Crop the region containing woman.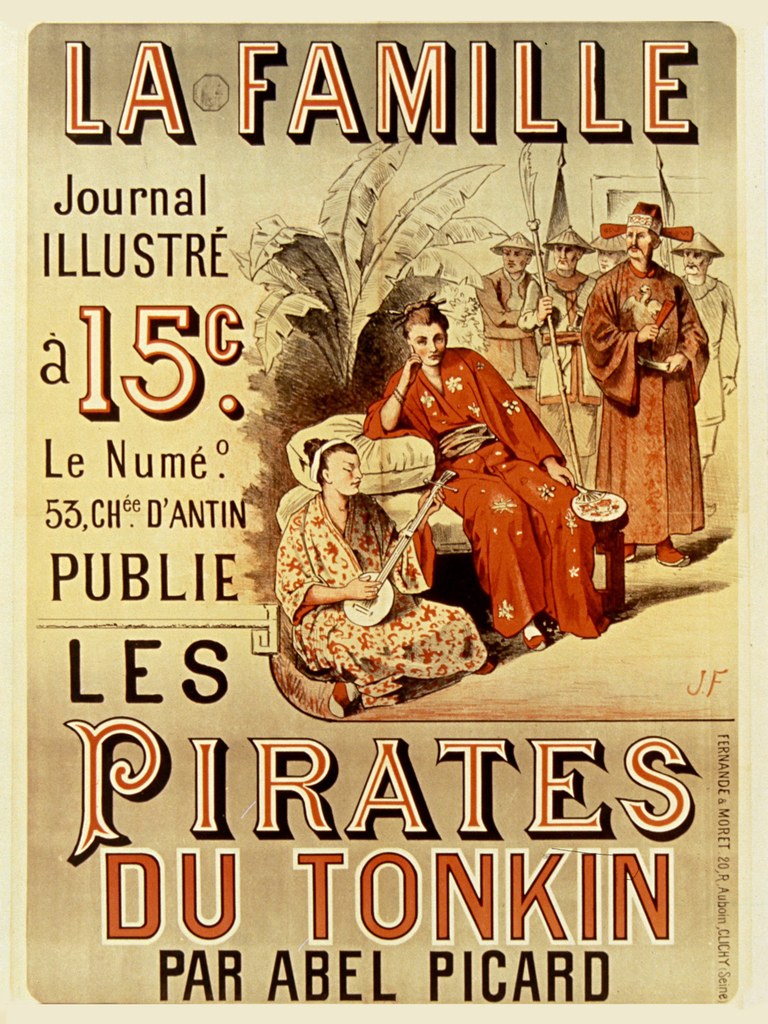
Crop region: rect(370, 306, 600, 652).
